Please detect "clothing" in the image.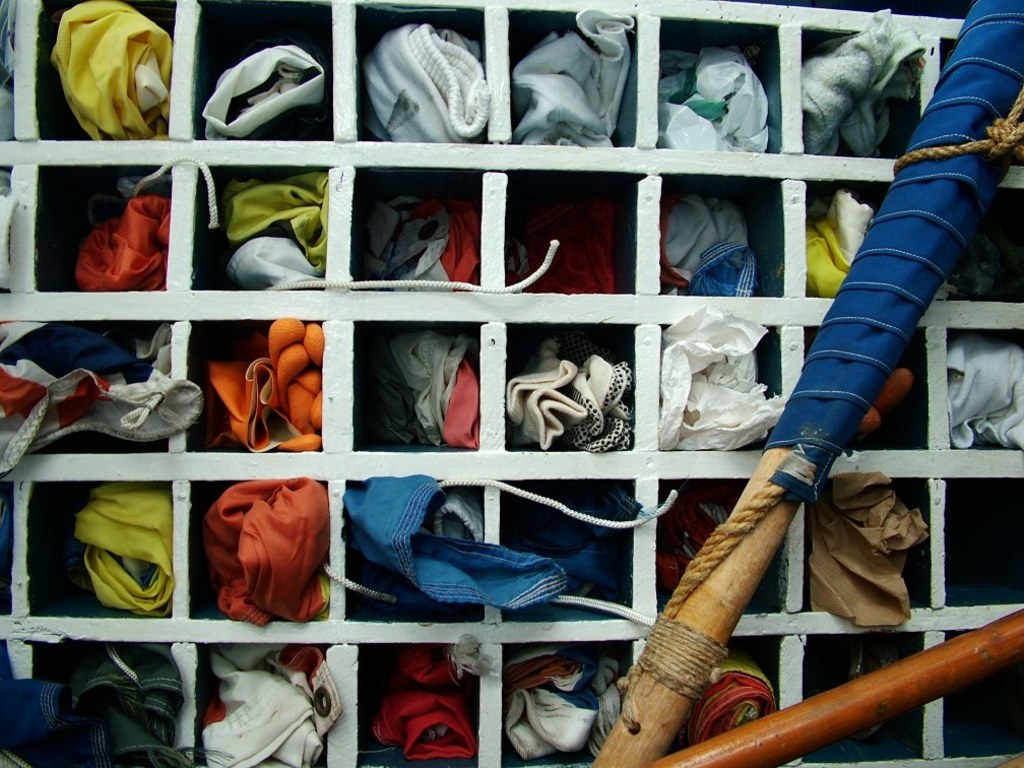
[x1=663, y1=198, x2=737, y2=317].
